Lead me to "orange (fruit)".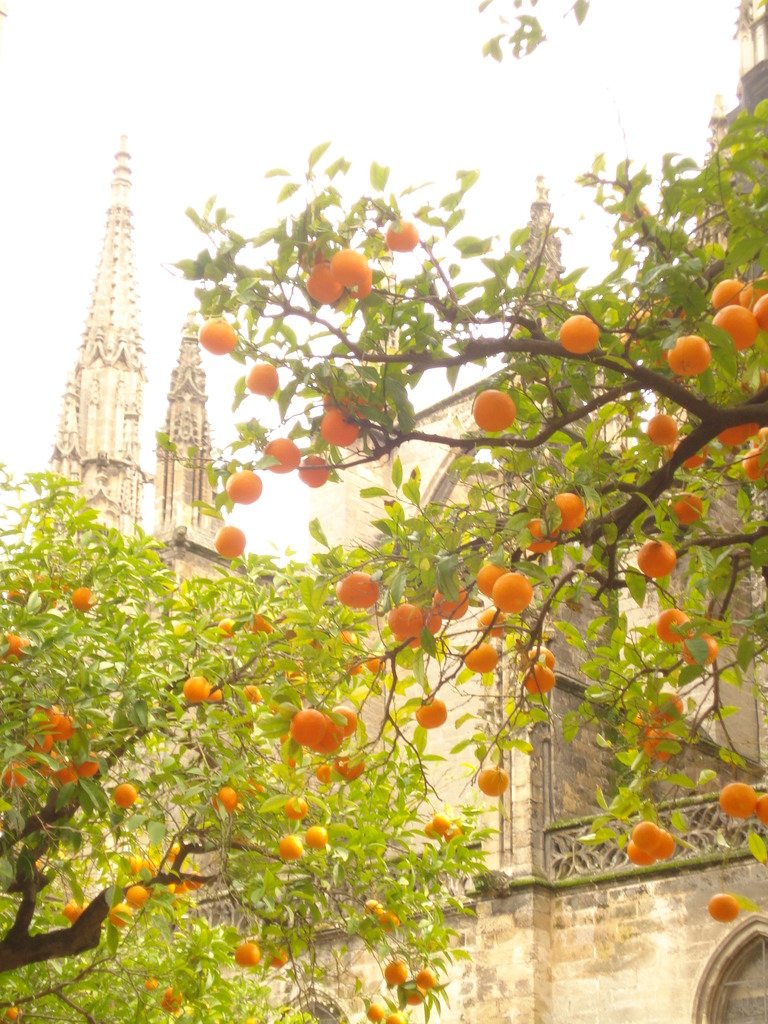
Lead to <box>22,734,50,767</box>.
